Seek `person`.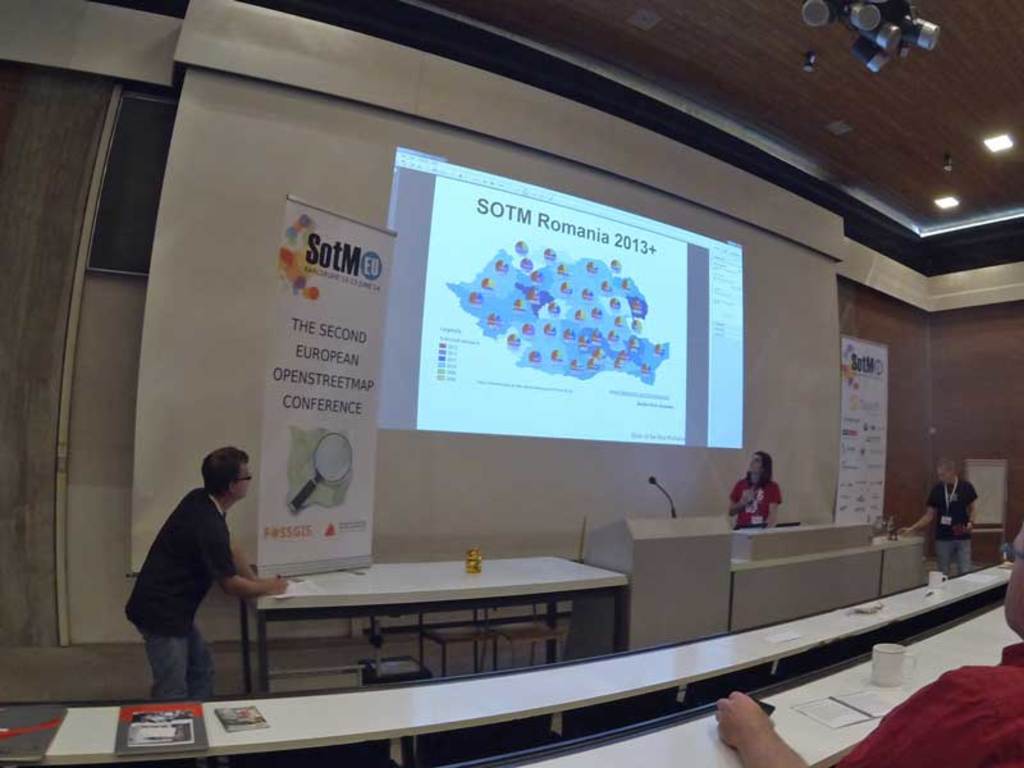
bbox=(726, 449, 781, 530).
